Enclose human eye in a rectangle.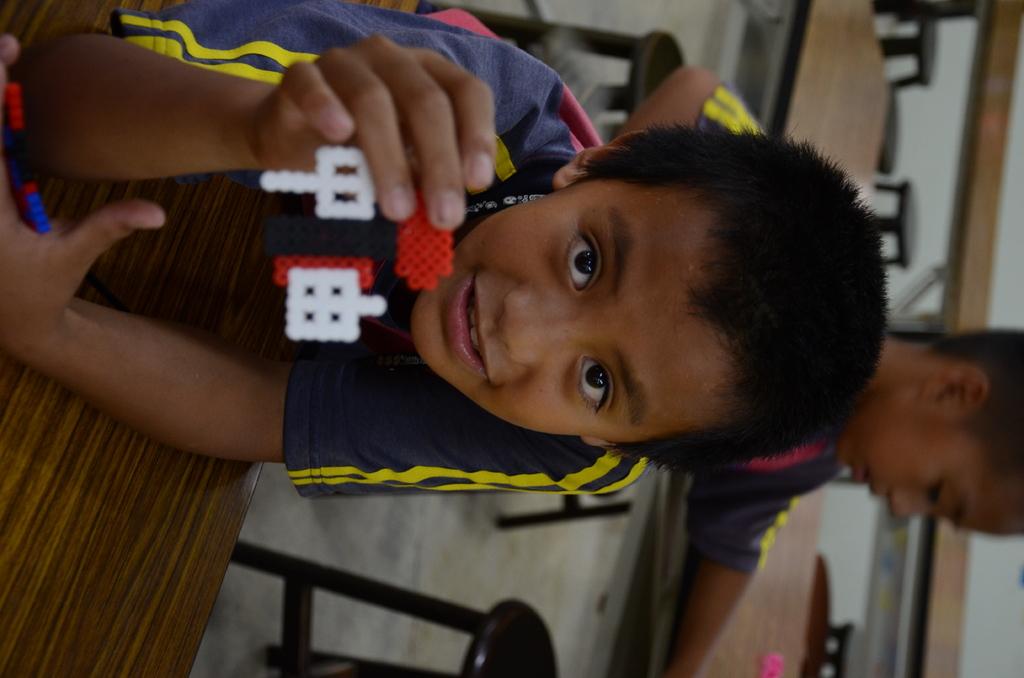
[927, 474, 953, 513].
